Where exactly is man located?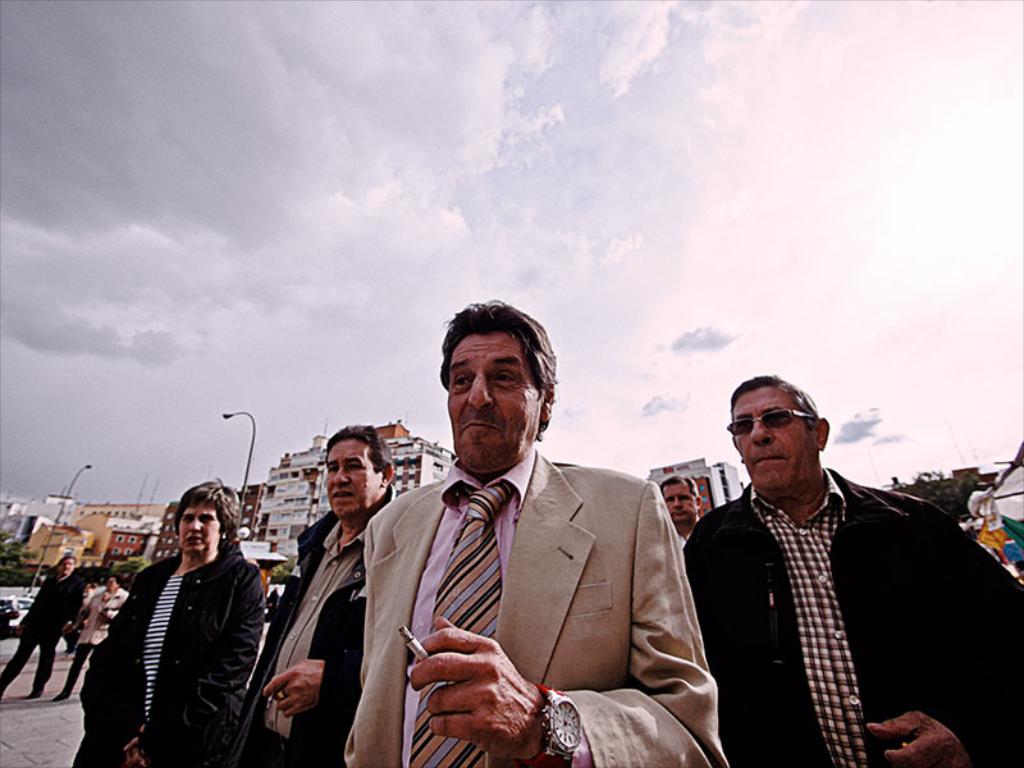
Its bounding box is {"x1": 0, "y1": 550, "x2": 93, "y2": 700}.
